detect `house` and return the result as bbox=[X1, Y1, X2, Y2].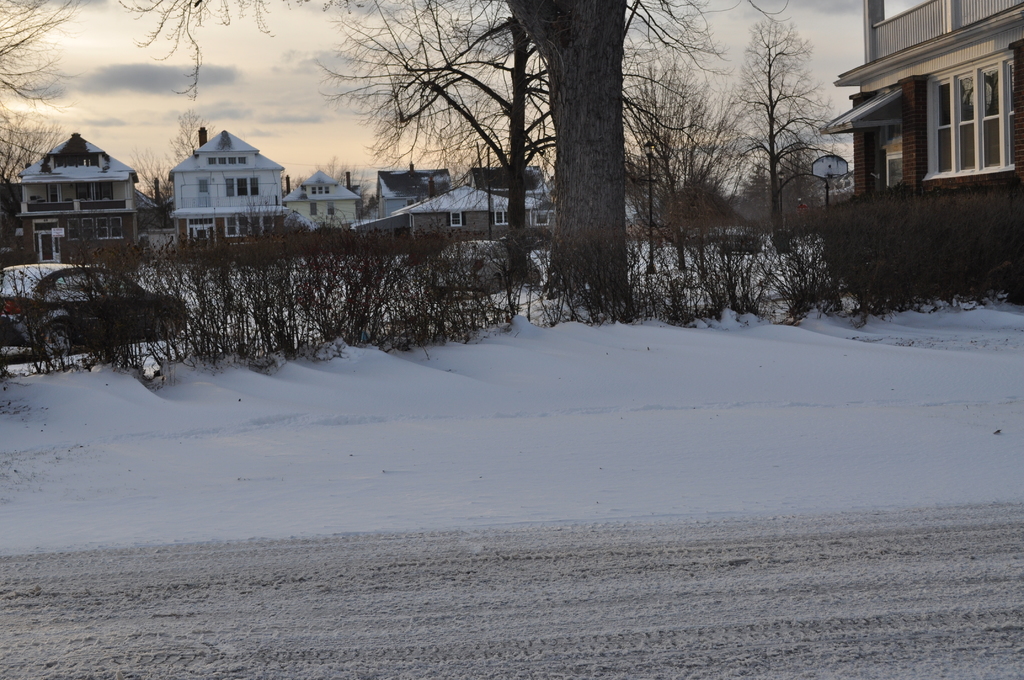
bbox=[282, 170, 362, 227].
